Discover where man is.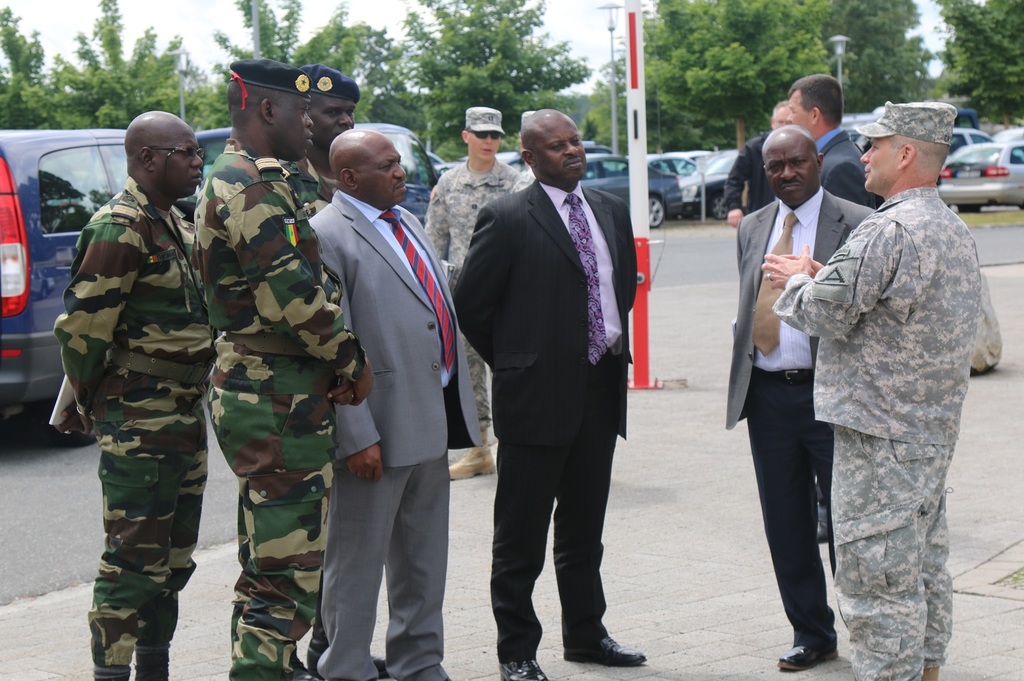
Discovered at x1=455 y1=87 x2=657 y2=666.
